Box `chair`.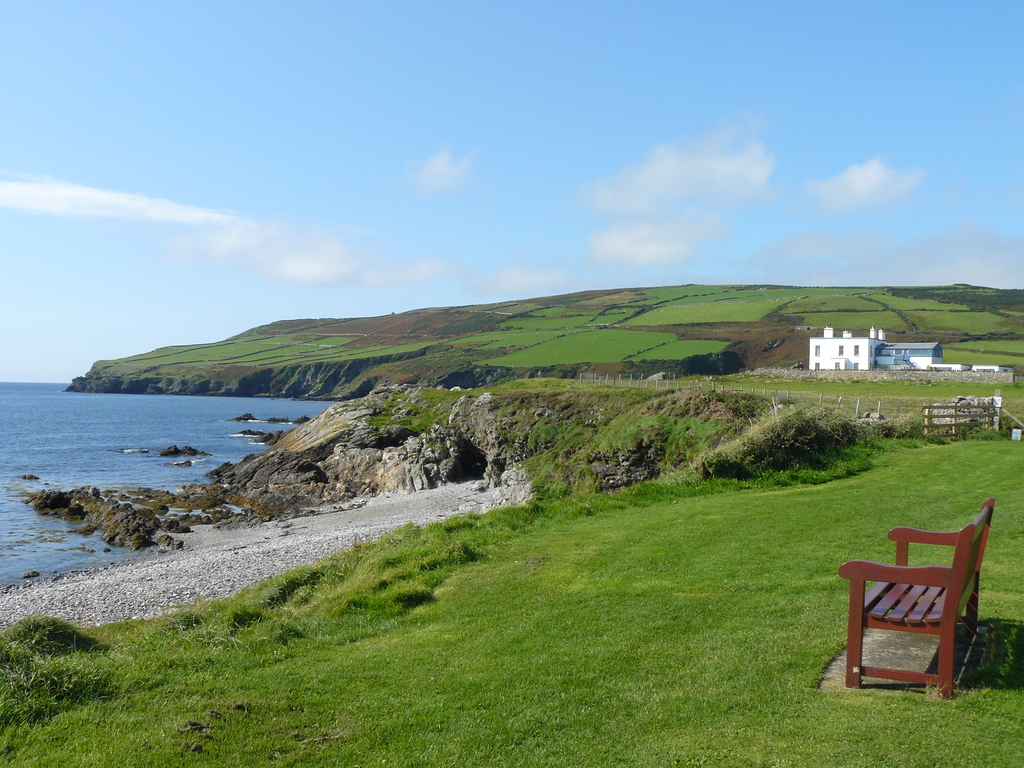
837/498/1005/714.
